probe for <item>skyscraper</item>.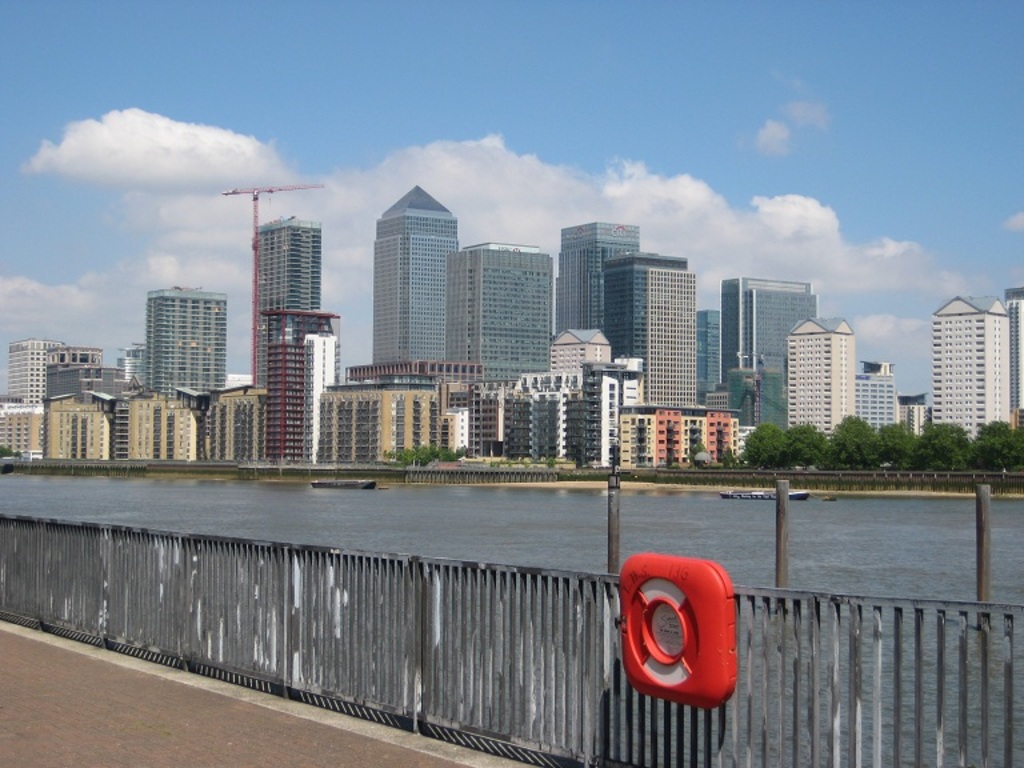
Probe result: [x1=4, y1=339, x2=59, y2=403].
